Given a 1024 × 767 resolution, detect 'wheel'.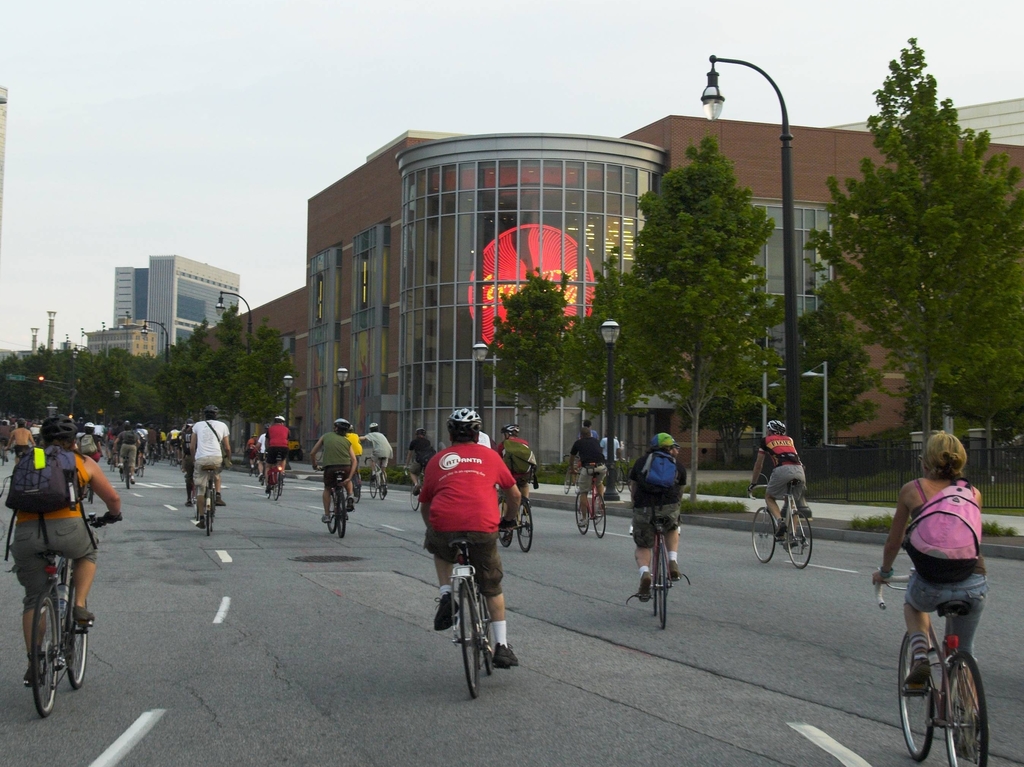
rect(481, 594, 490, 675).
